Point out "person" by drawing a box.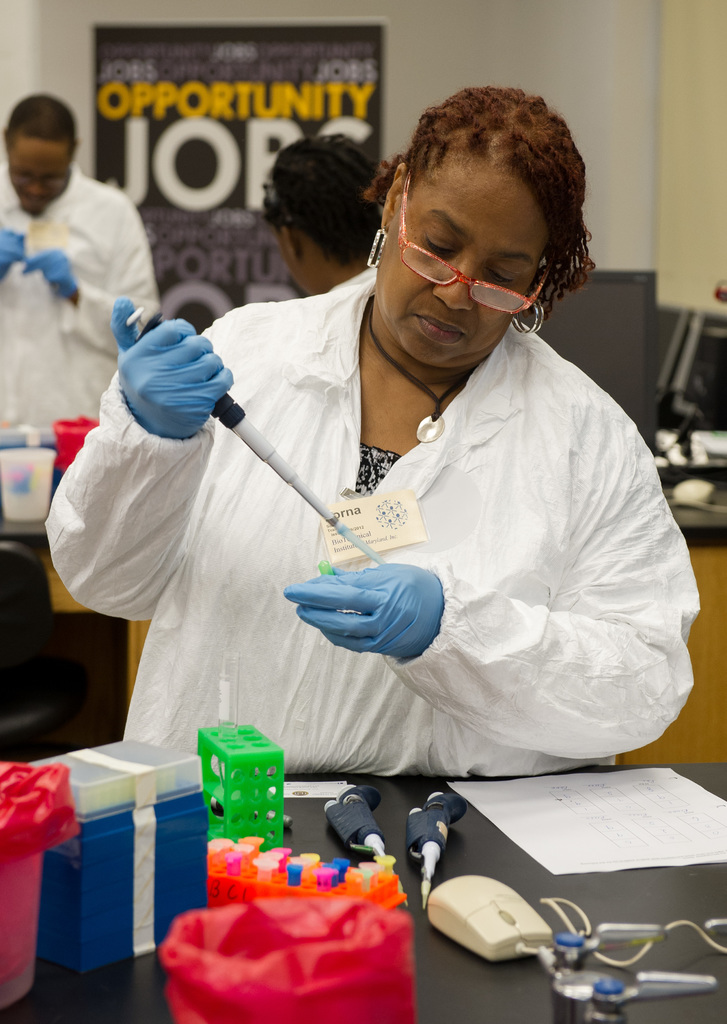
bbox(265, 129, 392, 300).
